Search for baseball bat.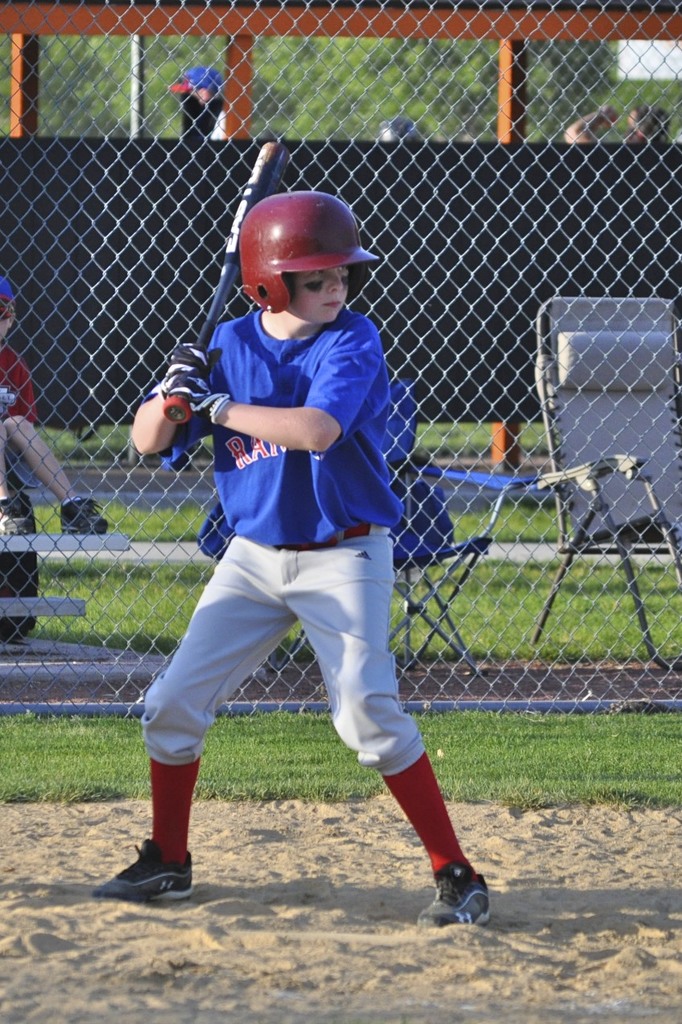
Found at crop(160, 132, 282, 421).
